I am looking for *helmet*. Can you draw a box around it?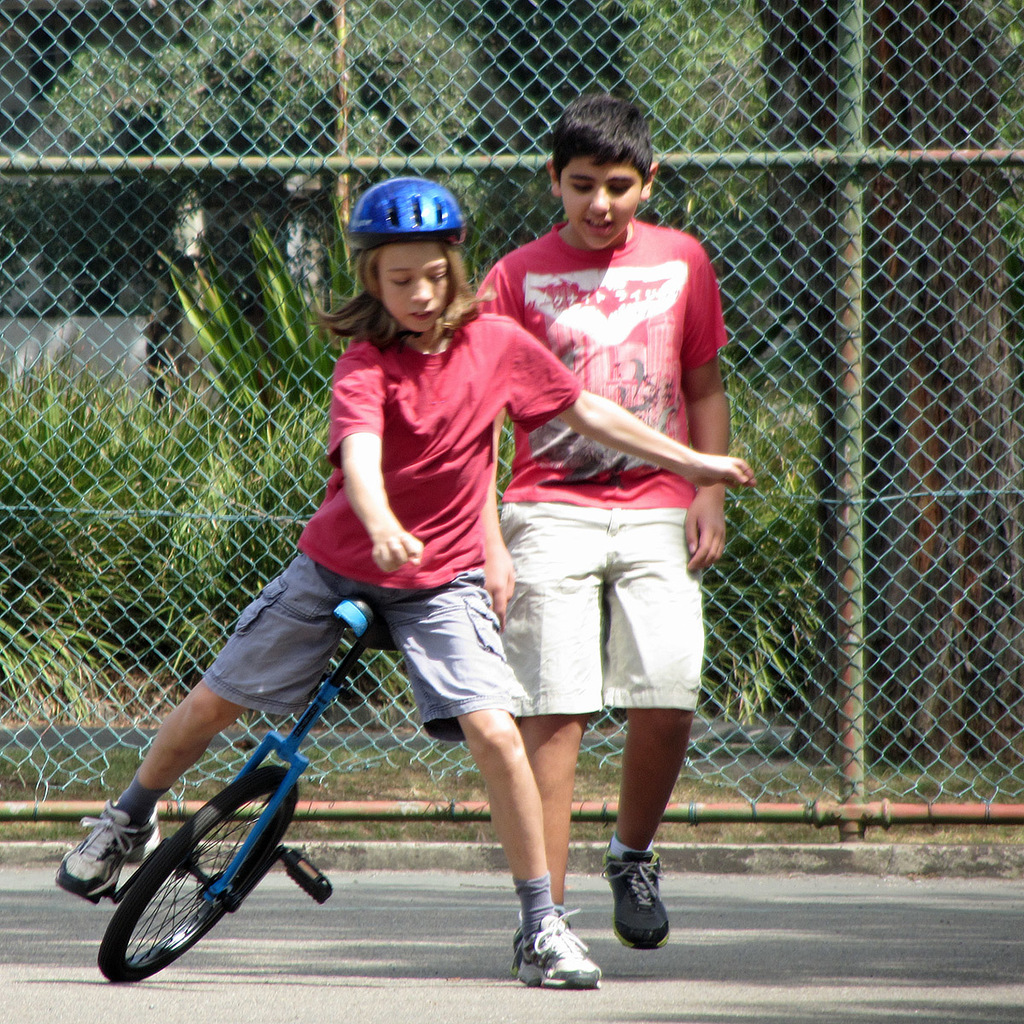
Sure, the bounding box is box(343, 175, 474, 339).
